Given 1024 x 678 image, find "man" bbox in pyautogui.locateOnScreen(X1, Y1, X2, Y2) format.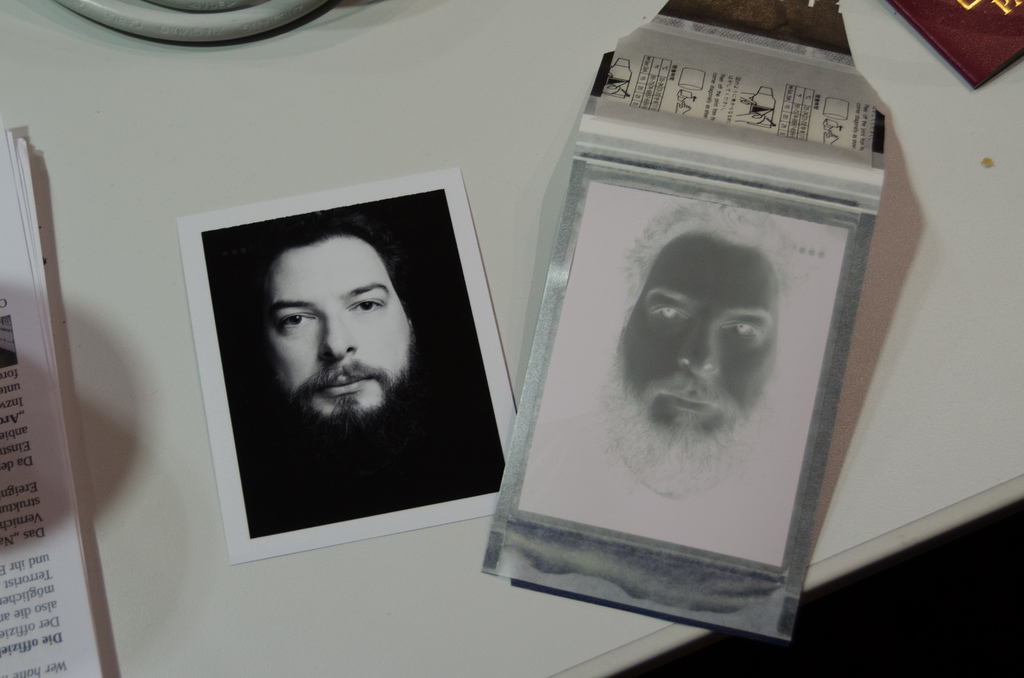
pyautogui.locateOnScreen(514, 207, 804, 572).
